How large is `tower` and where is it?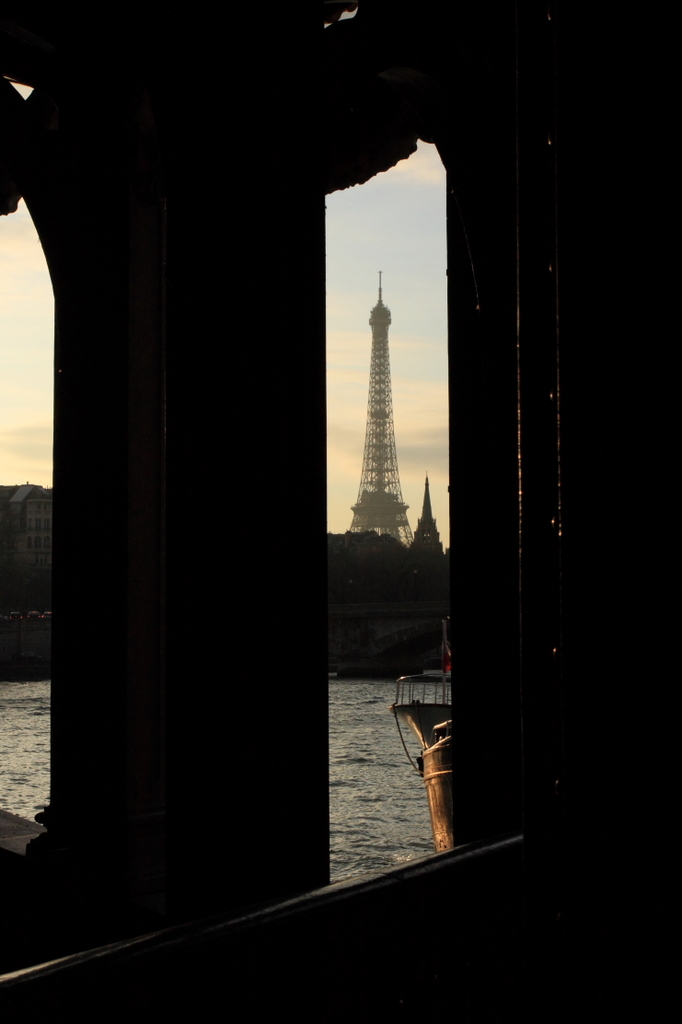
Bounding box: pyautogui.locateOnScreen(344, 273, 413, 552).
